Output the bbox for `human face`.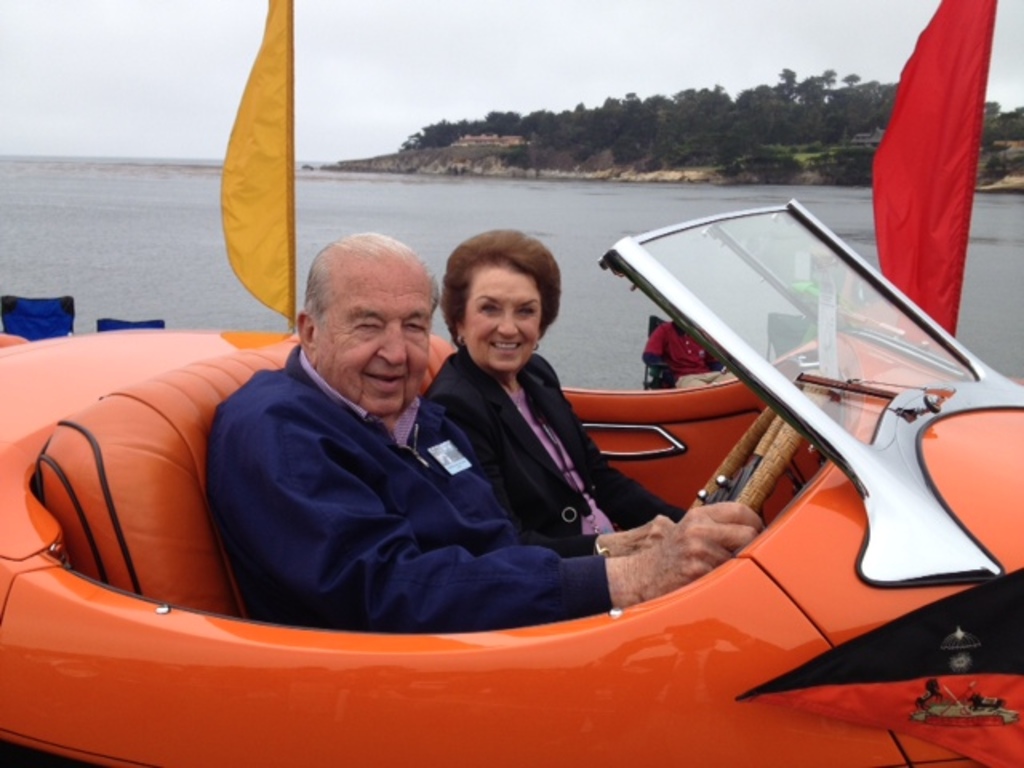
BBox(462, 259, 541, 368).
